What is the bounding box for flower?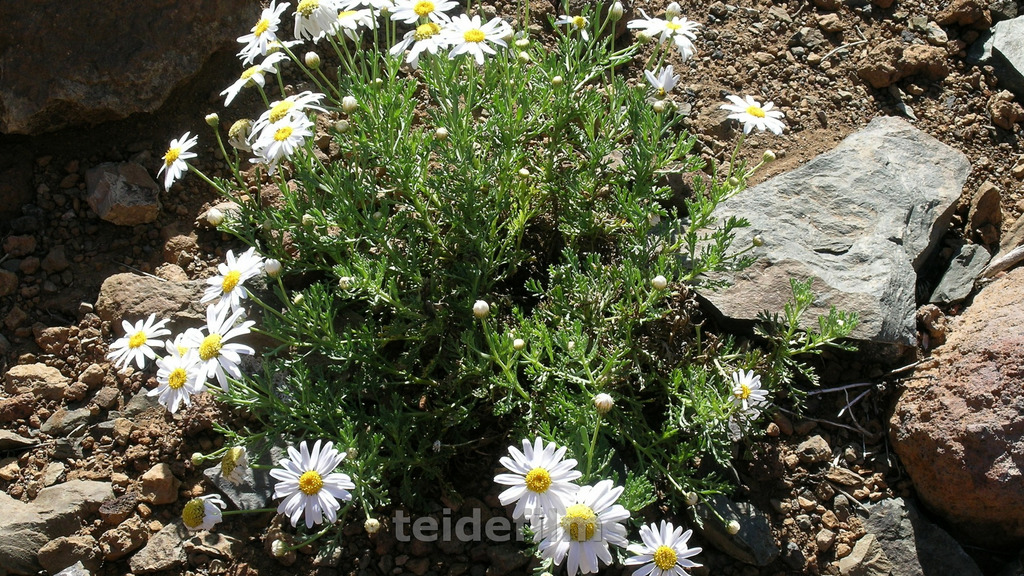
[x1=623, y1=519, x2=701, y2=575].
